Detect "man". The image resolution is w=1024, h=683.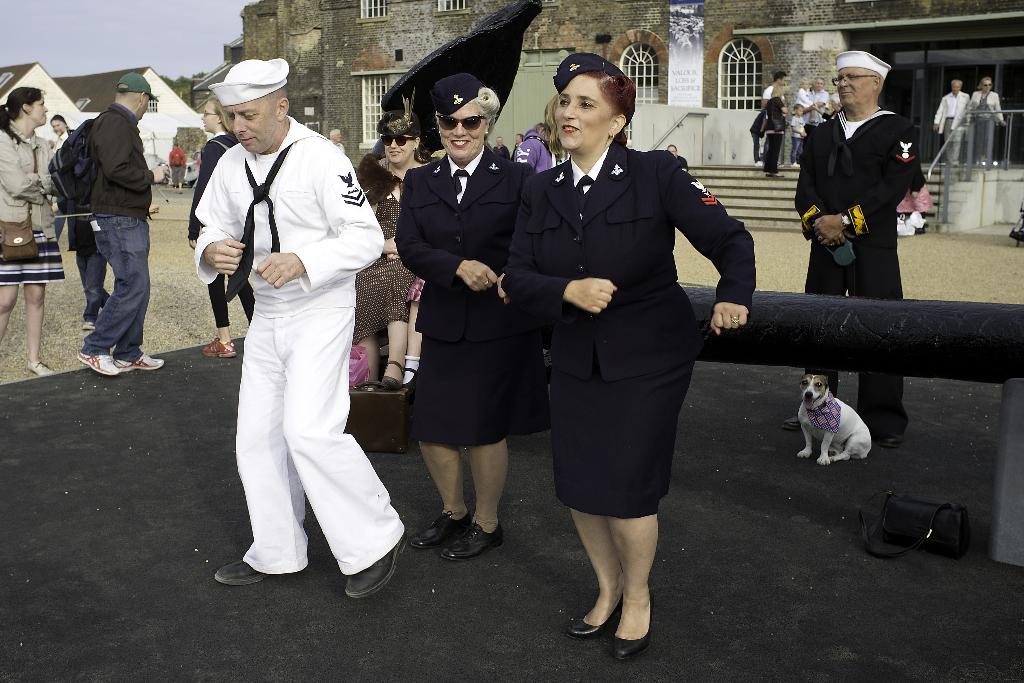
(x1=666, y1=143, x2=686, y2=173).
